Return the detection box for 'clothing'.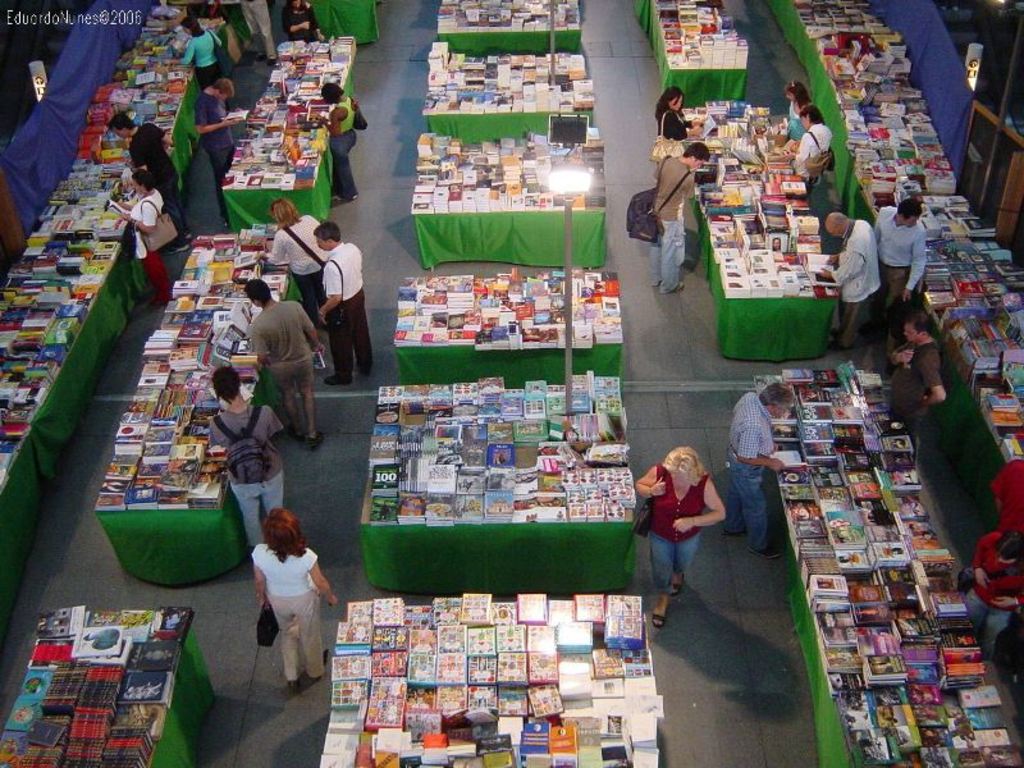
[118, 120, 192, 244].
